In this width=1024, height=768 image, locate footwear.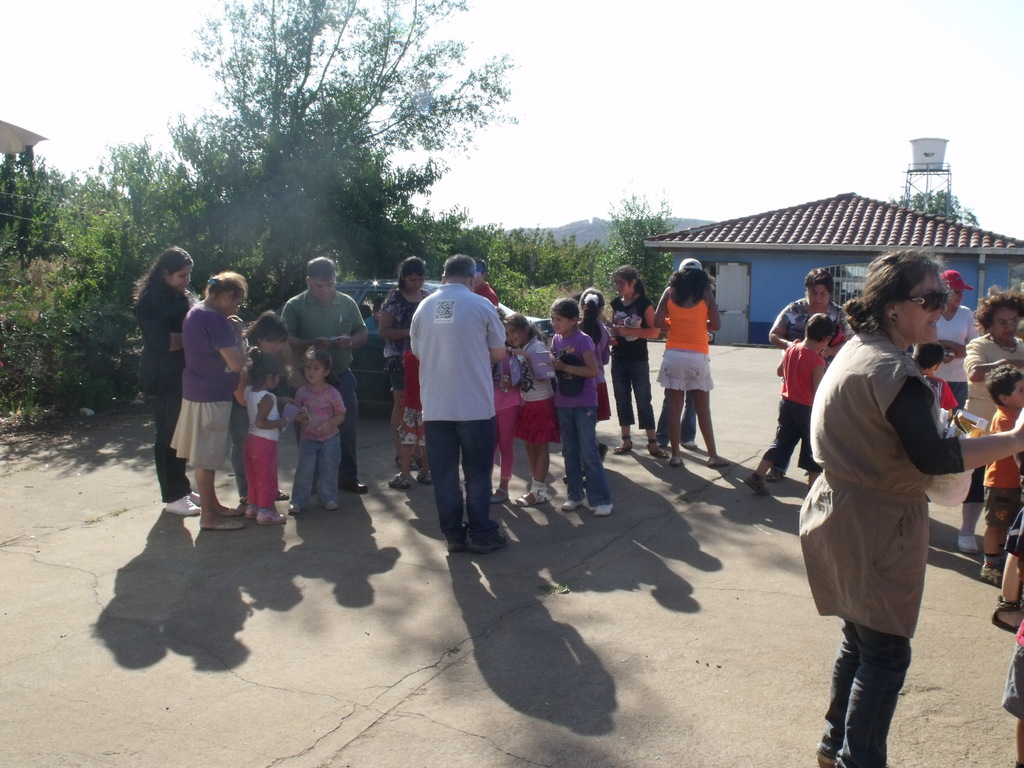
Bounding box: locate(445, 533, 465, 552).
